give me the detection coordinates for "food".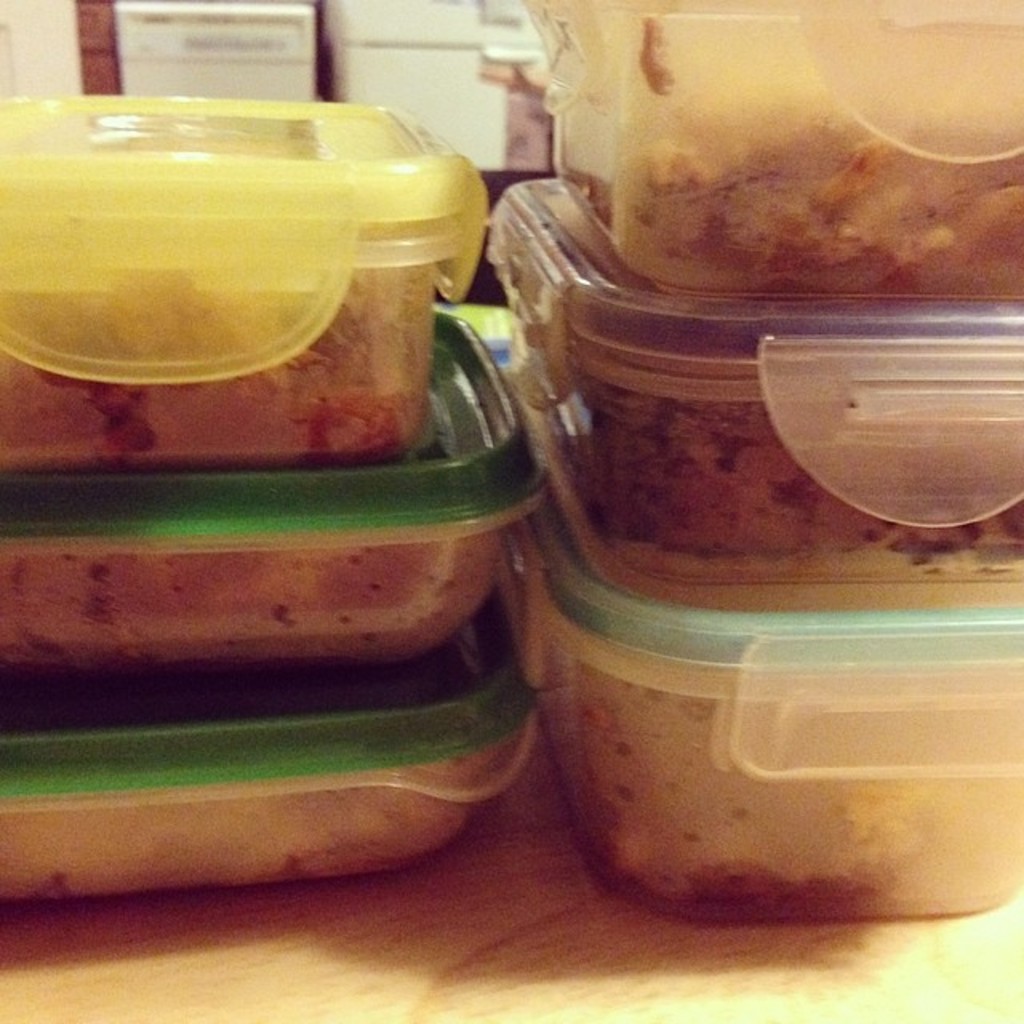
locate(0, 528, 499, 667).
